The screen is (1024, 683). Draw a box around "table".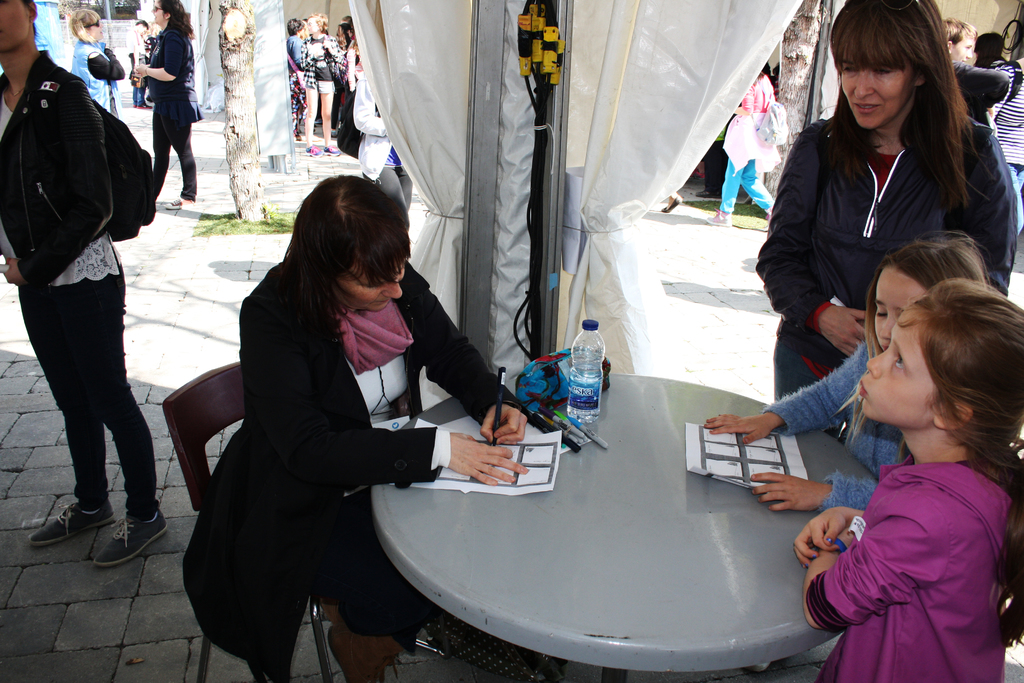
{"left": 344, "top": 353, "right": 909, "bottom": 682}.
